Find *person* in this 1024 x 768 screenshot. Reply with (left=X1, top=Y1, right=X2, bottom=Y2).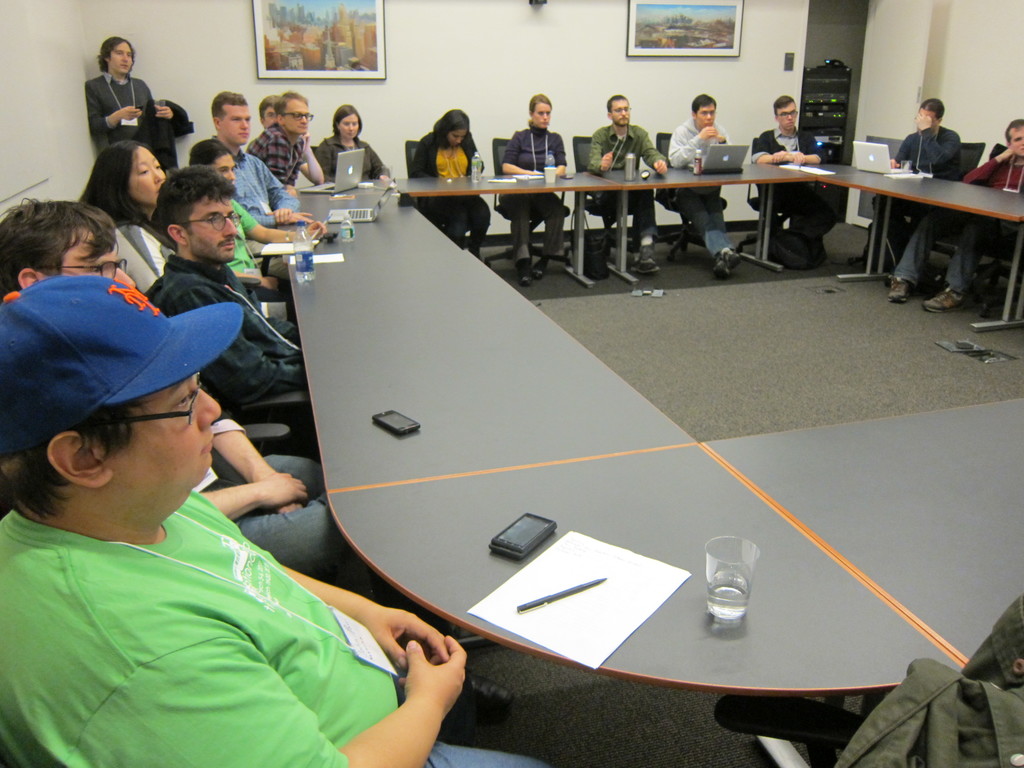
(left=586, top=87, right=663, bottom=271).
